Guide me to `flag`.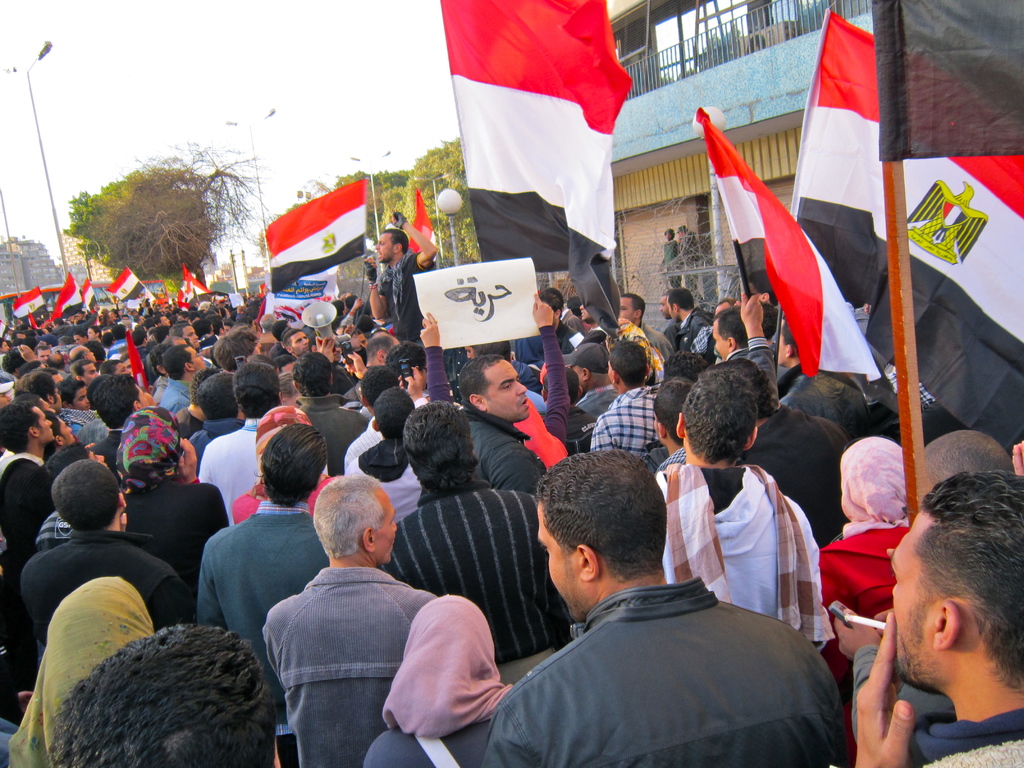
Guidance: x1=274, y1=302, x2=300, y2=326.
